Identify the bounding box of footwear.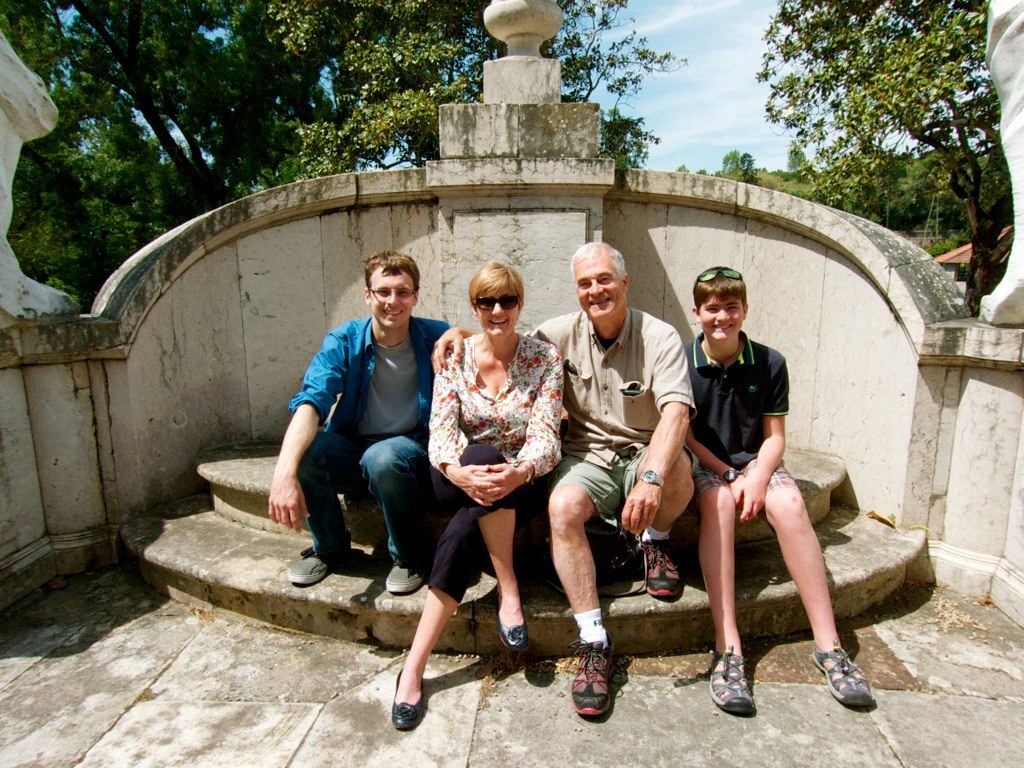
(644,541,684,604).
